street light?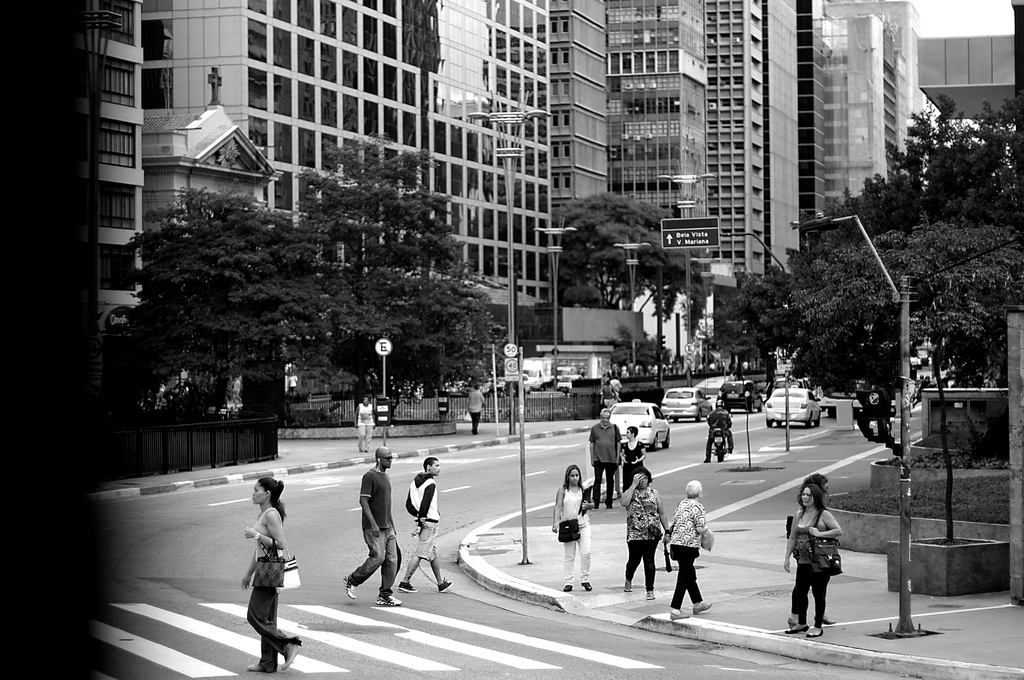
crop(614, 235, 653, 375)
